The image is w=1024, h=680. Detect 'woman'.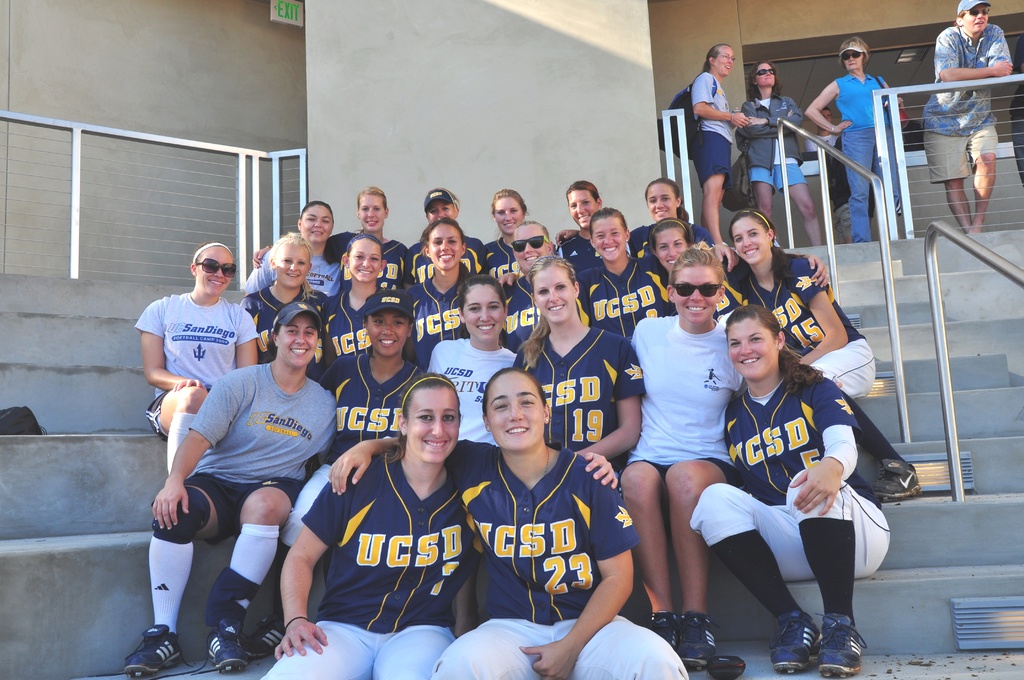
Detection: x1=631, y1=182, x2=723, y2=254.
